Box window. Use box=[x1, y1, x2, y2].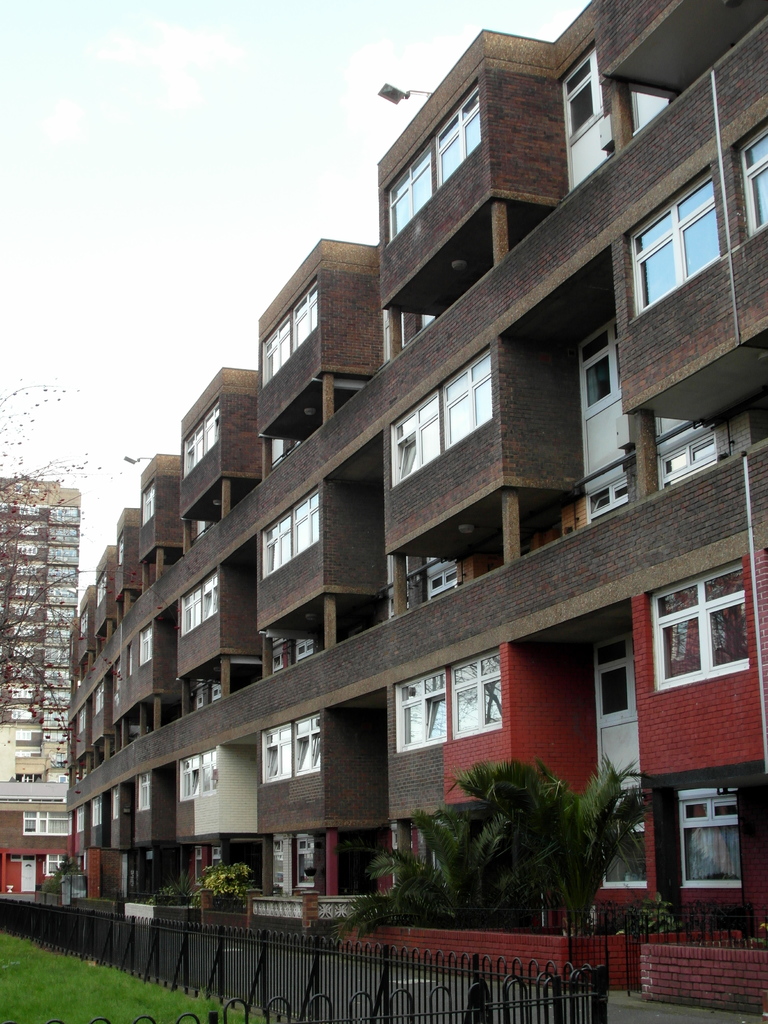
box=[179, 575, 220, 638].
